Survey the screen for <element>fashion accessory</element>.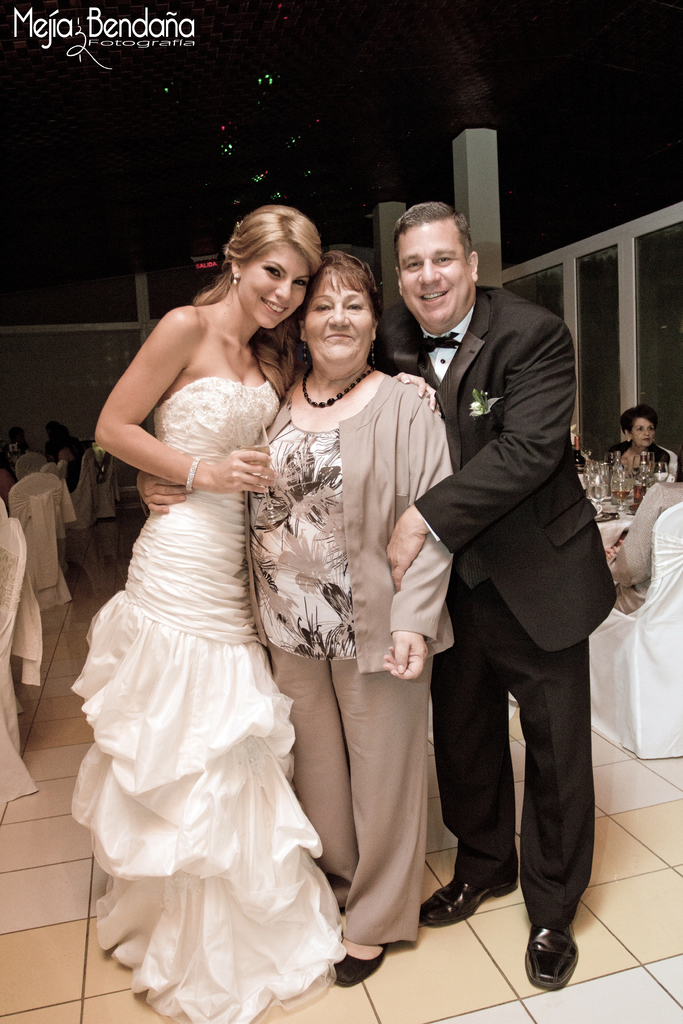
Survey found: select_region(185, 456, 199, 492).
